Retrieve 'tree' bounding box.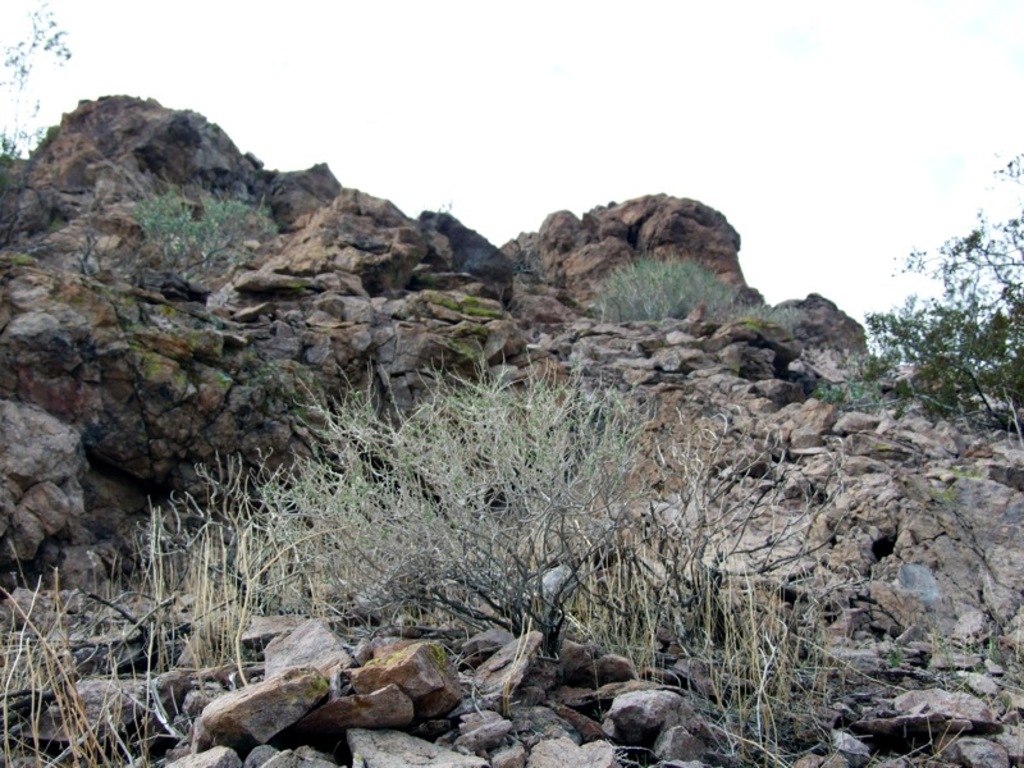
Bounding box: <region>849, 145, 1023, 431</region>.
